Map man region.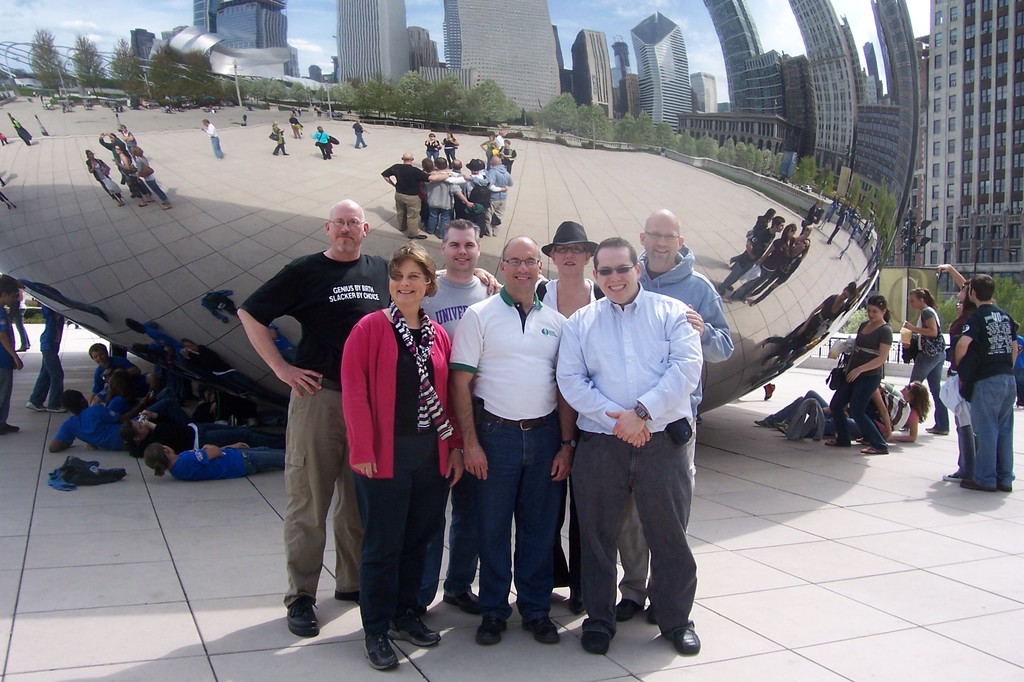
Mapped to pyautogui.locateOnScreen(92, 345, 145, 393).
